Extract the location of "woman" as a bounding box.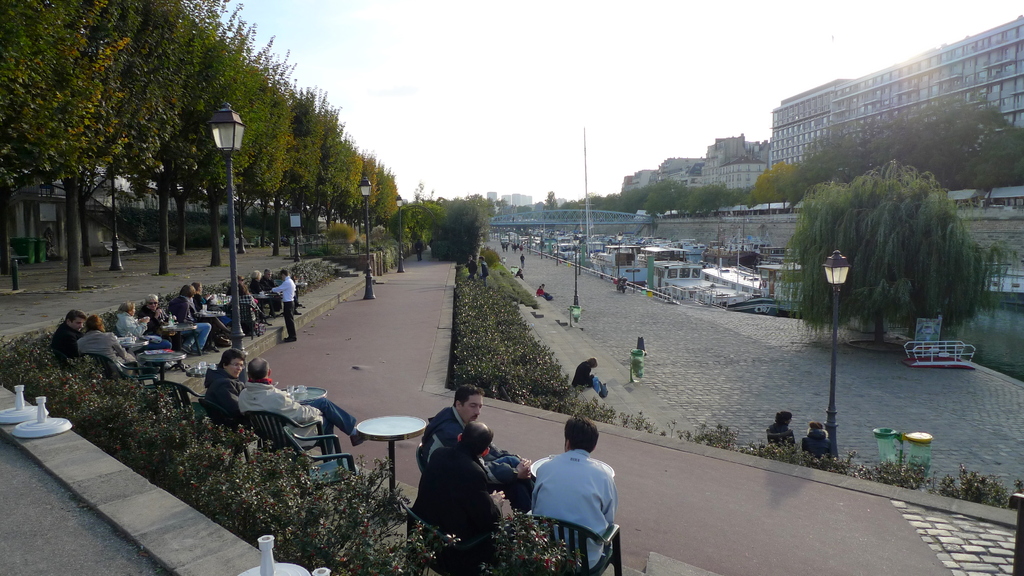
crop(251, 267, 264, 308).
